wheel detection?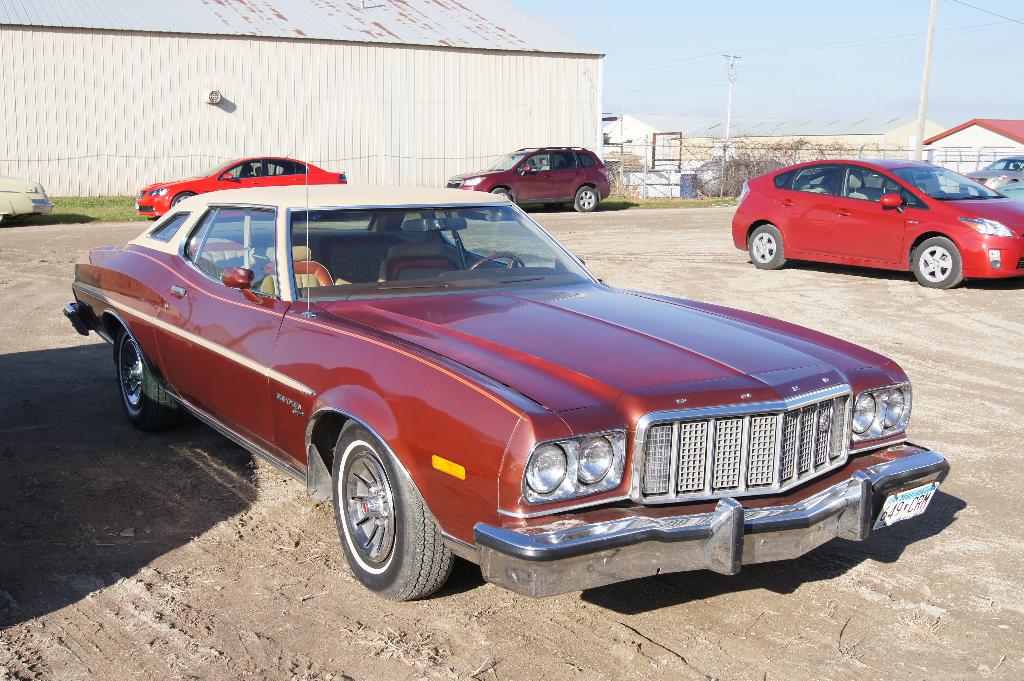
(575,182,598,209)
